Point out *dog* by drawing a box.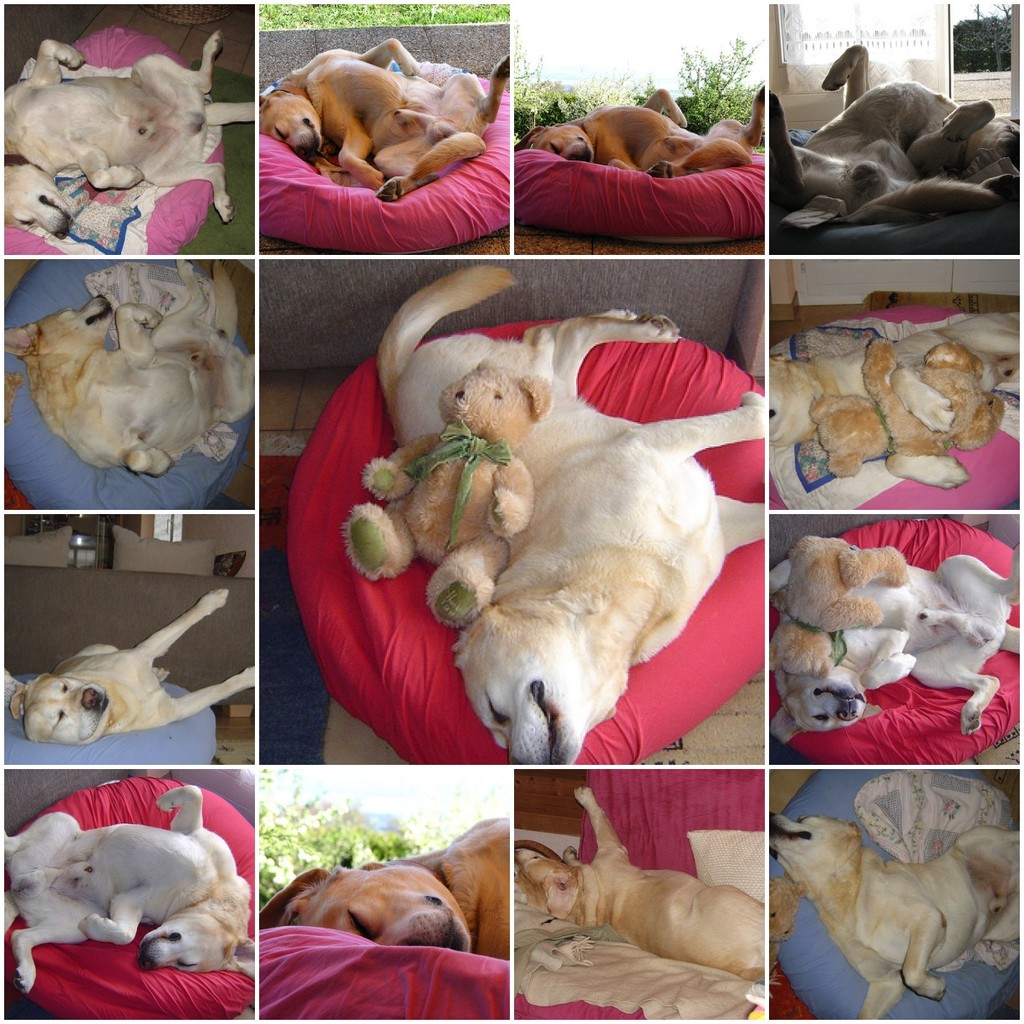
bbox=[0, 782, 256, 998].
